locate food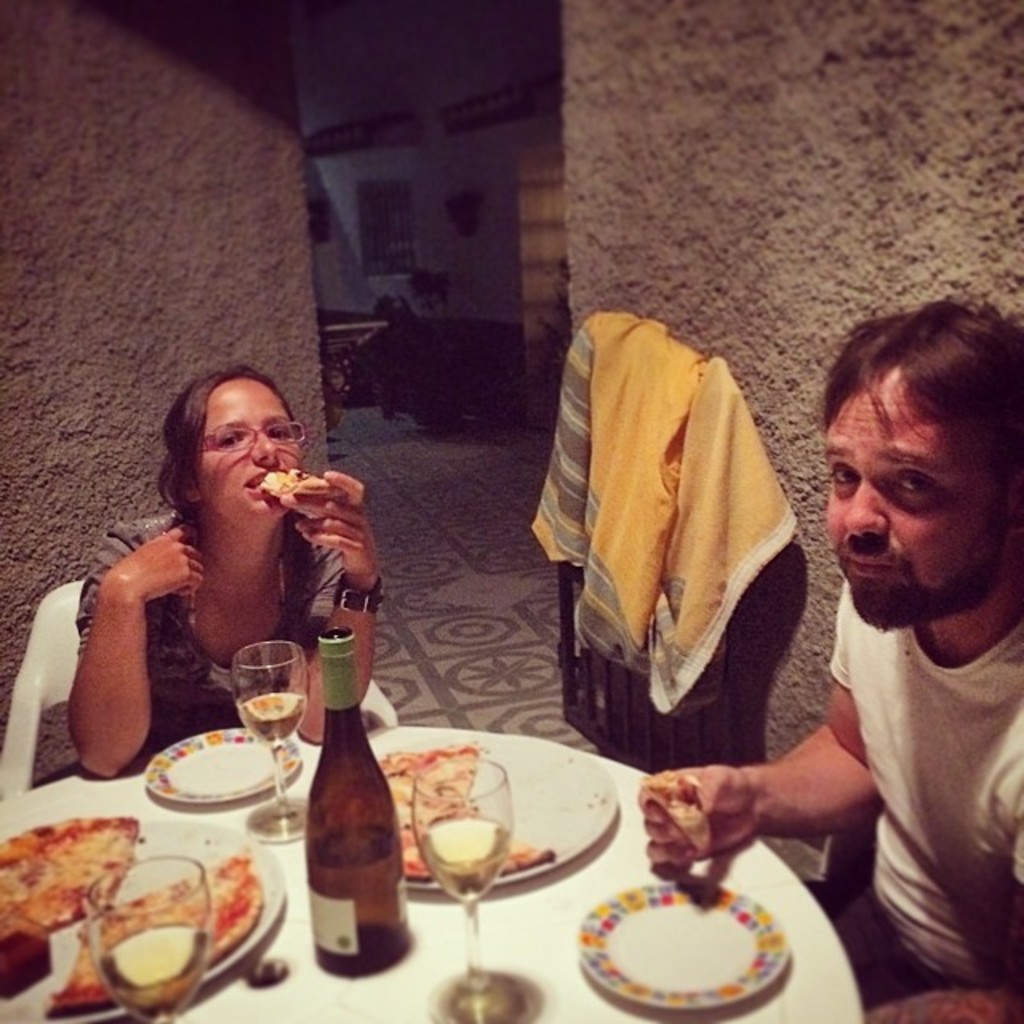
[left=637, top=765, right=717, bottom=856]
